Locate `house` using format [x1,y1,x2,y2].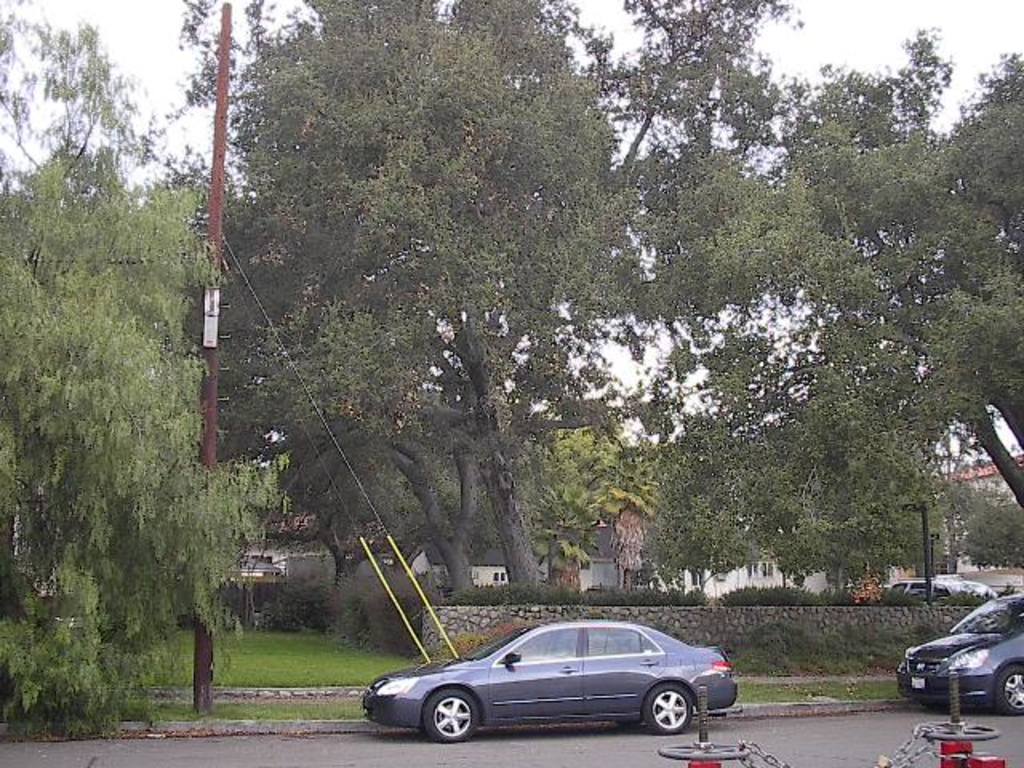
[669,534,794,608].
